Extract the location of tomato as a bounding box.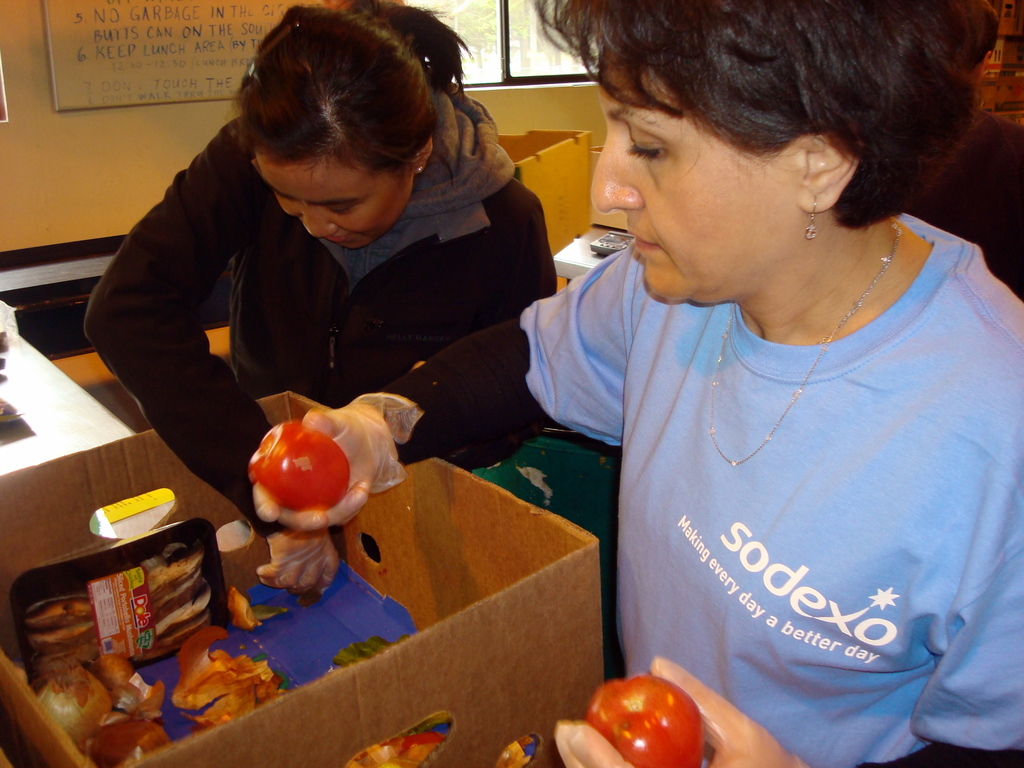
x1=246, y1=421, x2=351, y2=515.
